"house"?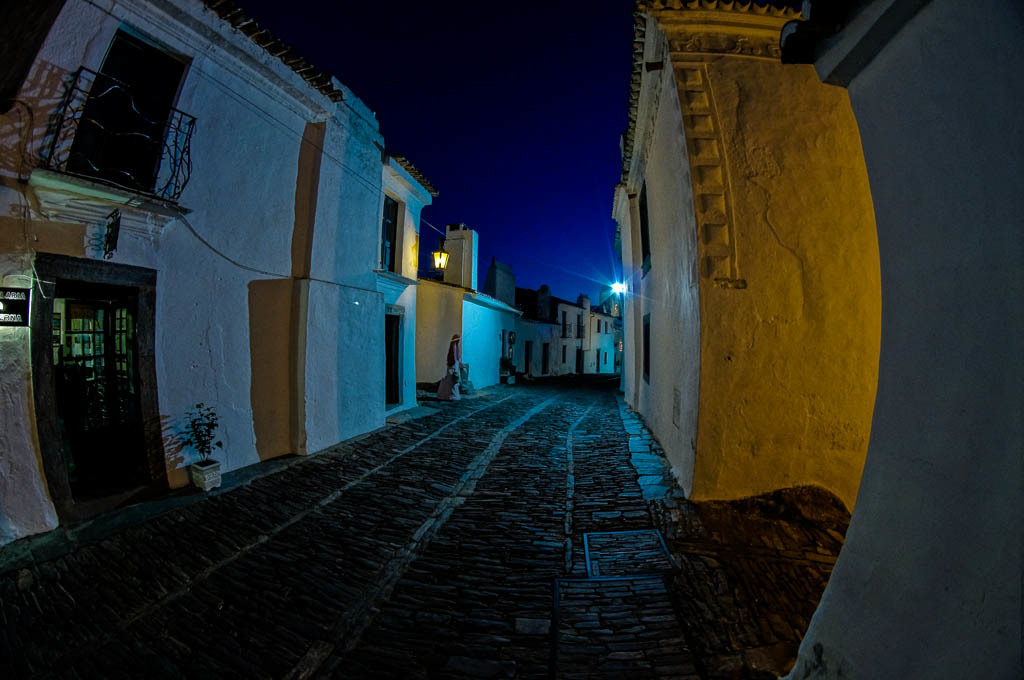
518:285:634:380
